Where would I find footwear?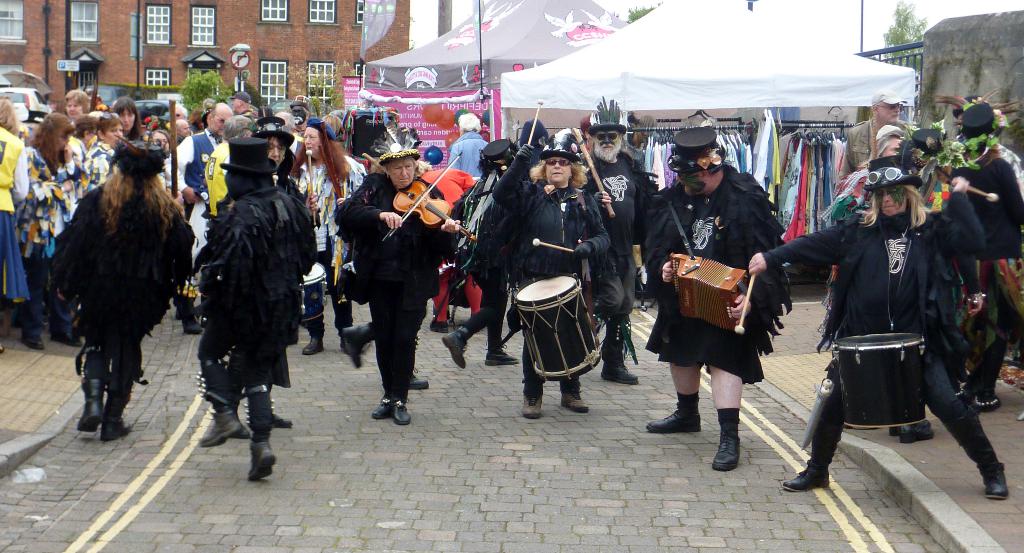
At [left=781, top=455, right=838, bottom=492].
